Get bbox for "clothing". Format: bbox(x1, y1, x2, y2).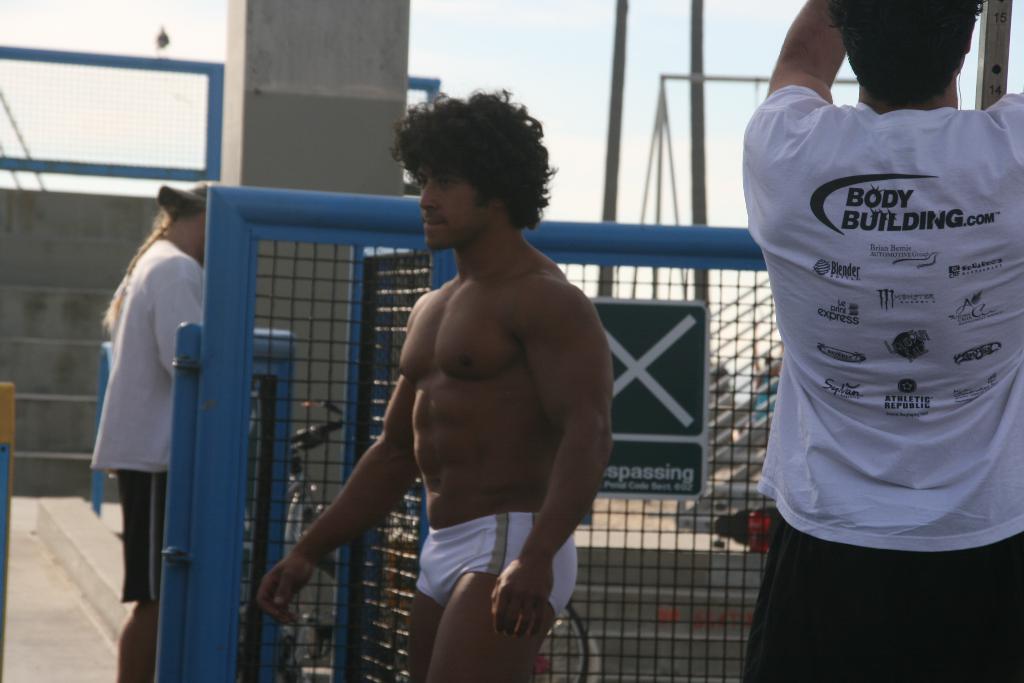
bbox(743, 87, 1023, 682).
